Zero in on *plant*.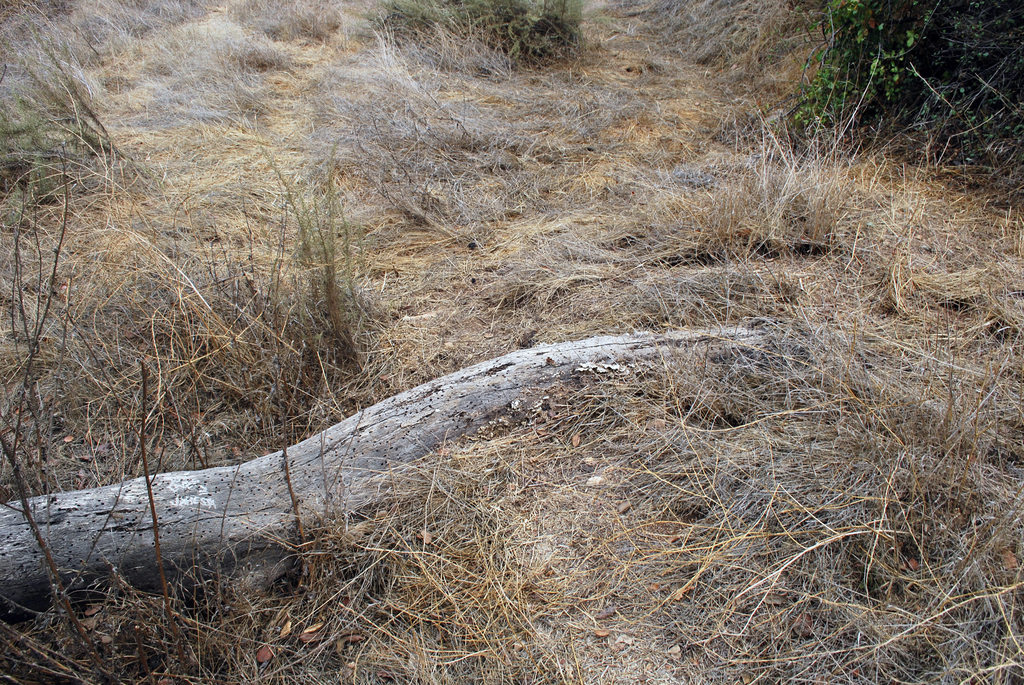
Zeroed in: [785, 0, 1023, 169].
